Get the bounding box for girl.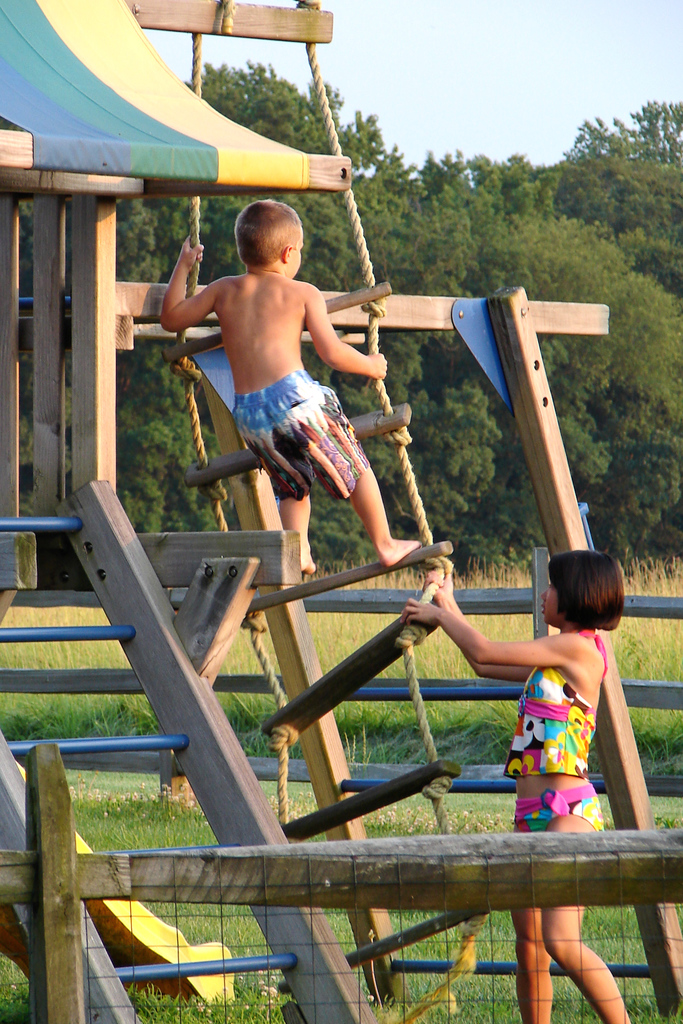
bbox=[402, 551, 631, 1023].
